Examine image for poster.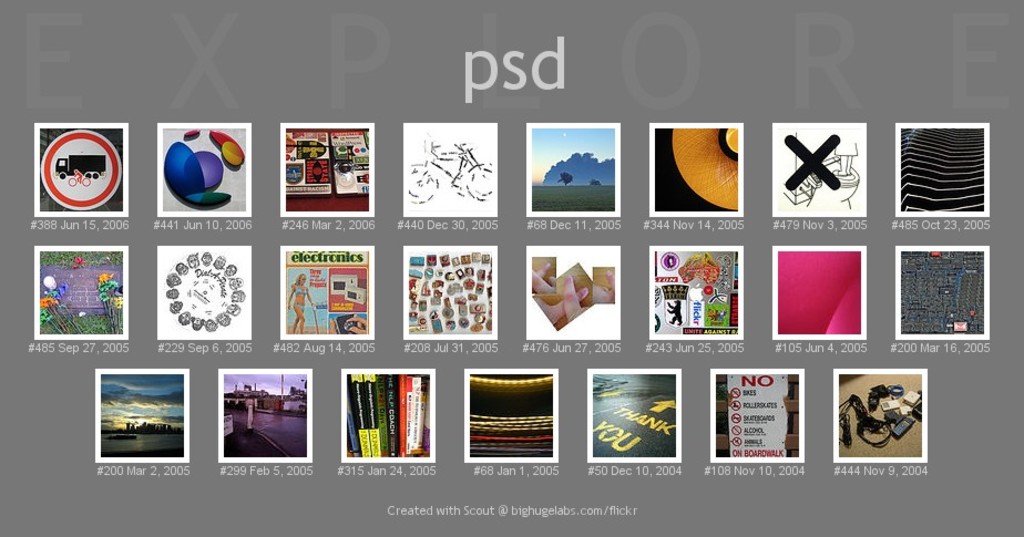
Examination result: [x1=32, y1=244, x2=127, y2=335].
